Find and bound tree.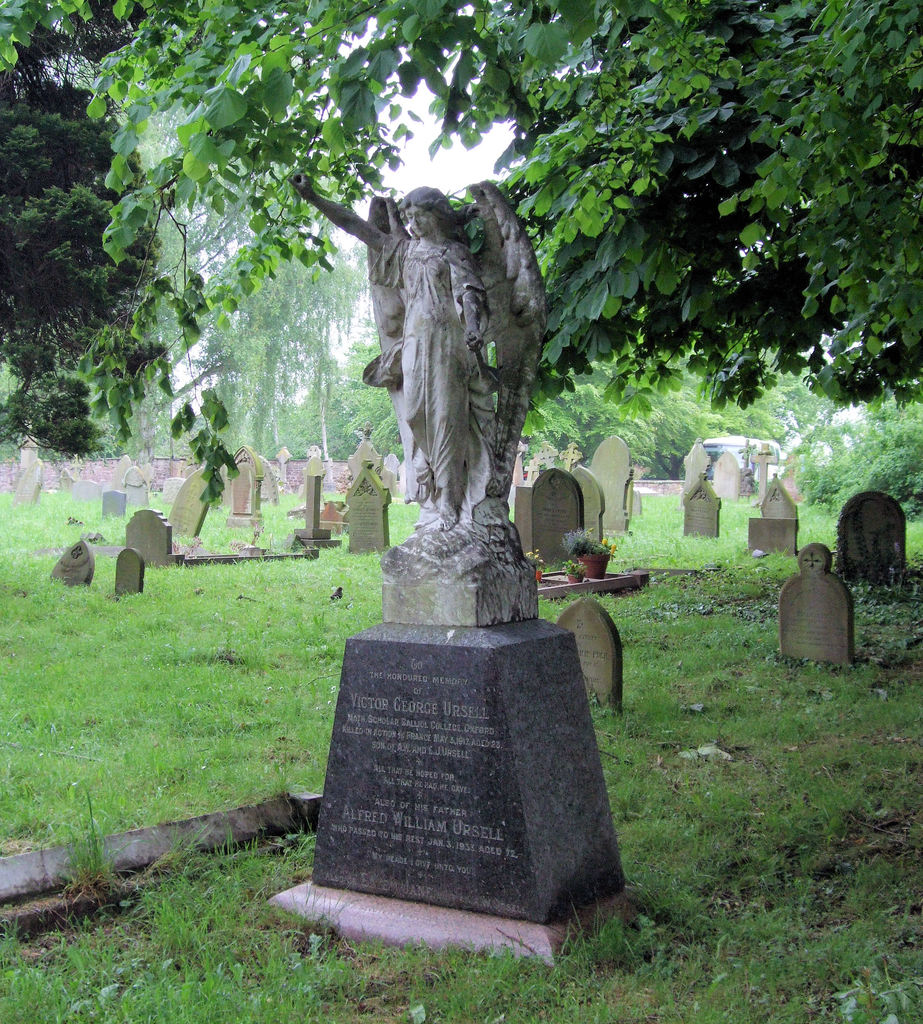
Bound: {"x1": 181, "y1": 214, "x2": 392, "y2": 469}.
